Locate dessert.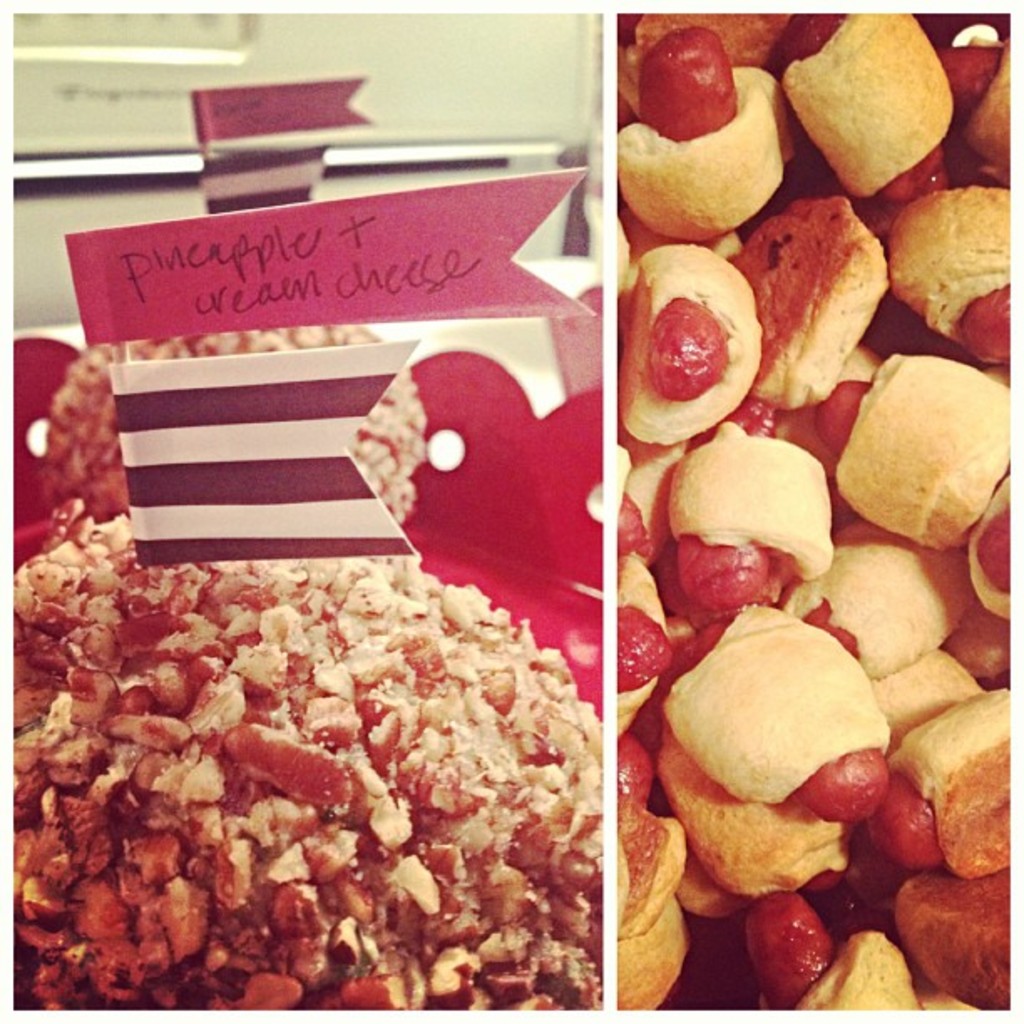
Bounding box: pyautogui.locateOnScreen(865, 653, 991, 760).
